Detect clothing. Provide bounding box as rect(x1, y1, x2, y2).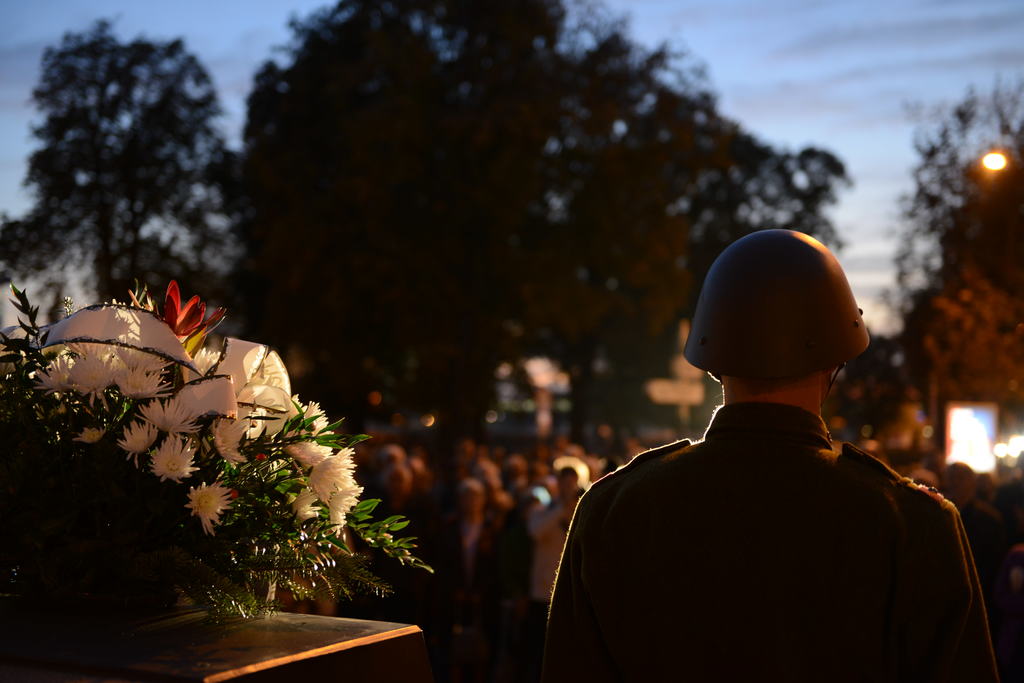
rect(540, 399, 1000, 682).
